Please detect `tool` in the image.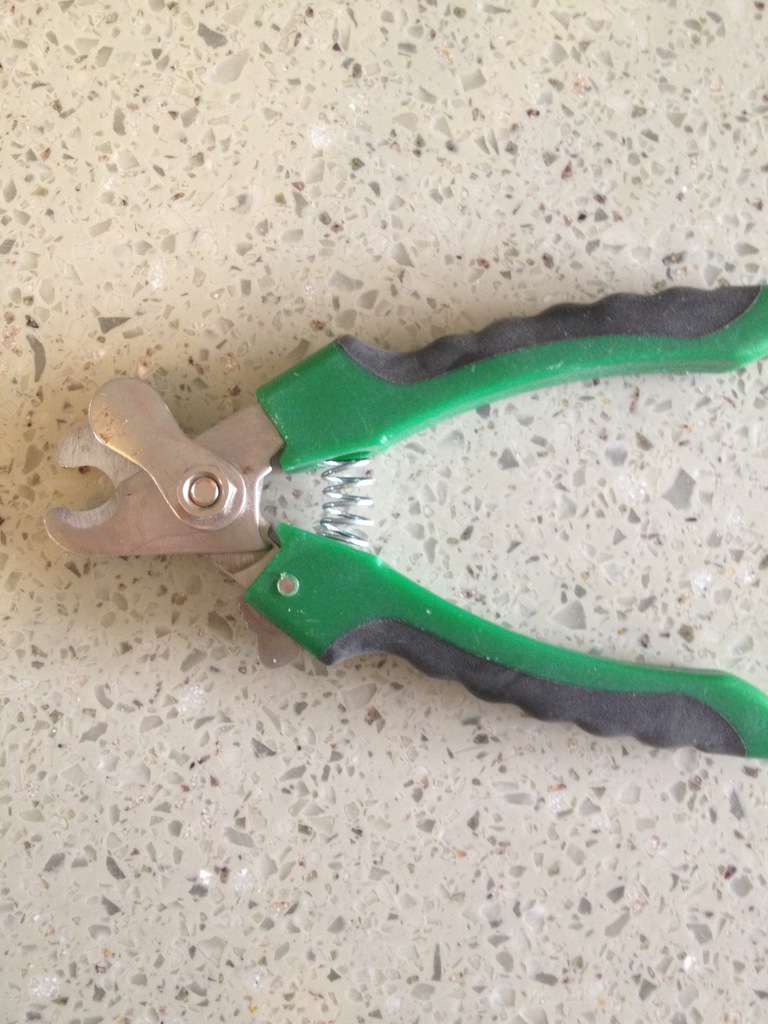
x1=45 y1=244 x2=730 y2=802.
